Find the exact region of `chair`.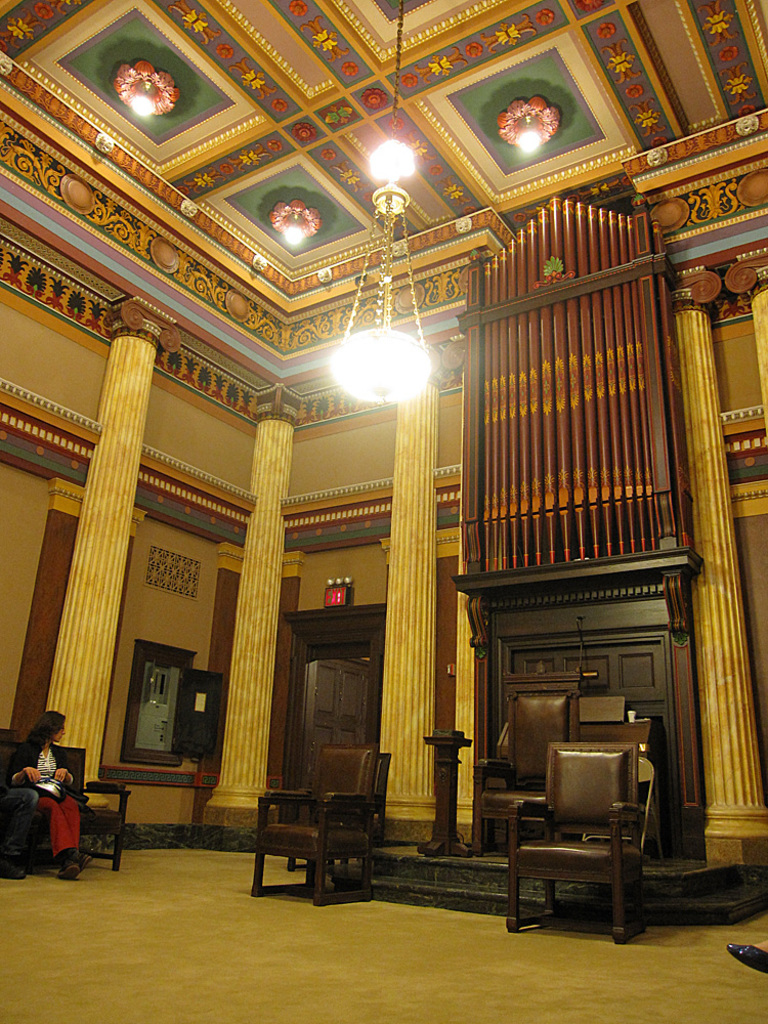
Exact region: (325, 753, 392, 863).
